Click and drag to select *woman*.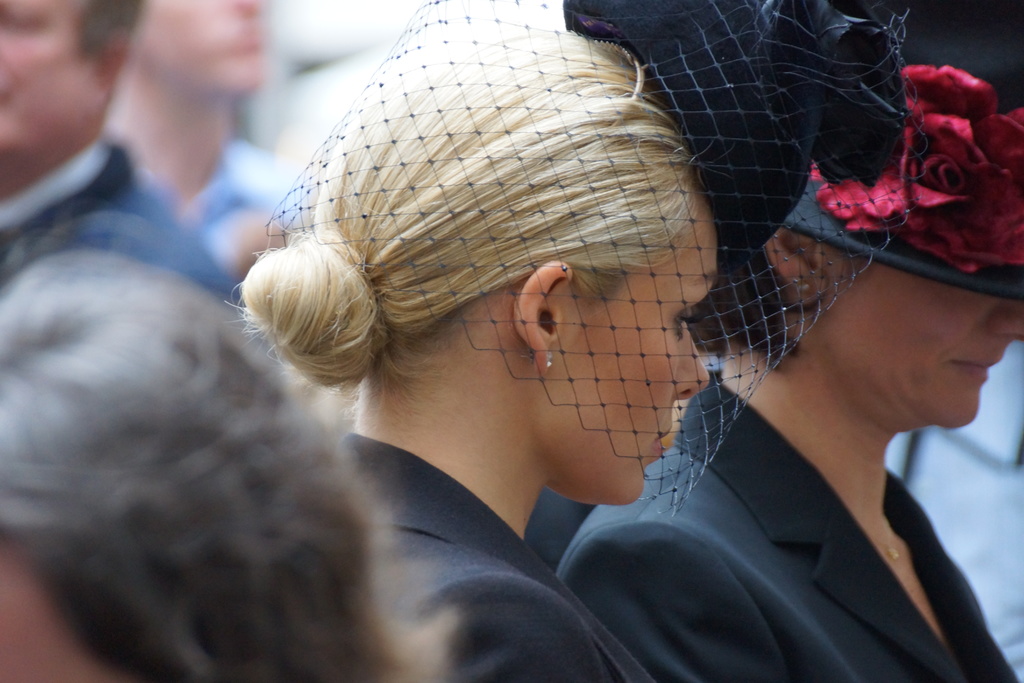
Selection: select_region(219, 0, 913, 682).
